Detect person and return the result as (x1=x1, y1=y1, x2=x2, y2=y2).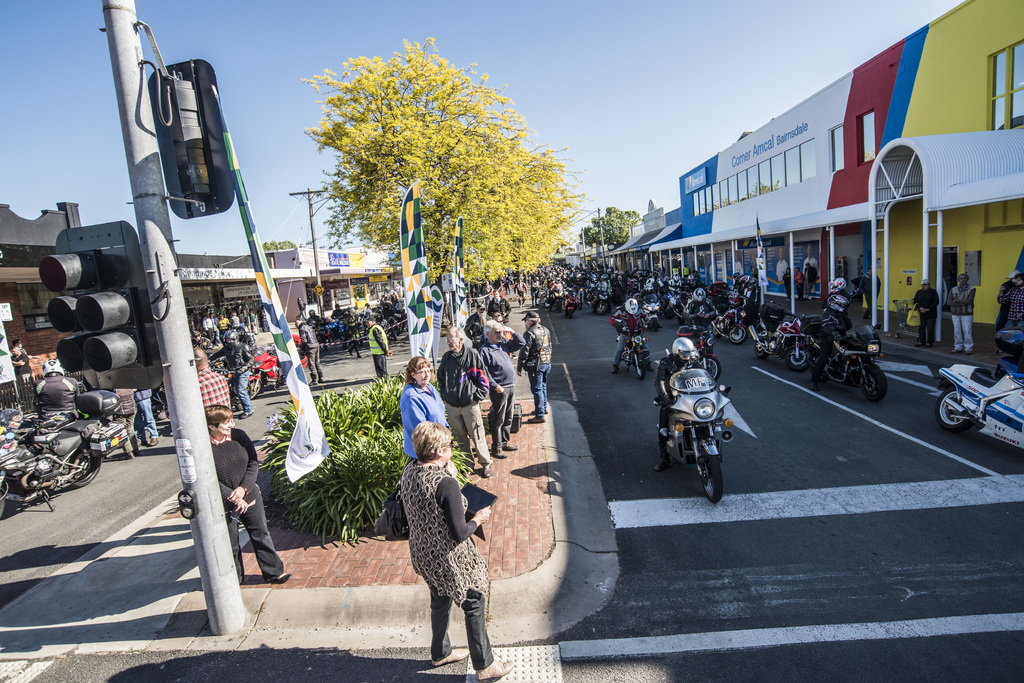
(x1=910, y1=281, x2=941, y2=348).
